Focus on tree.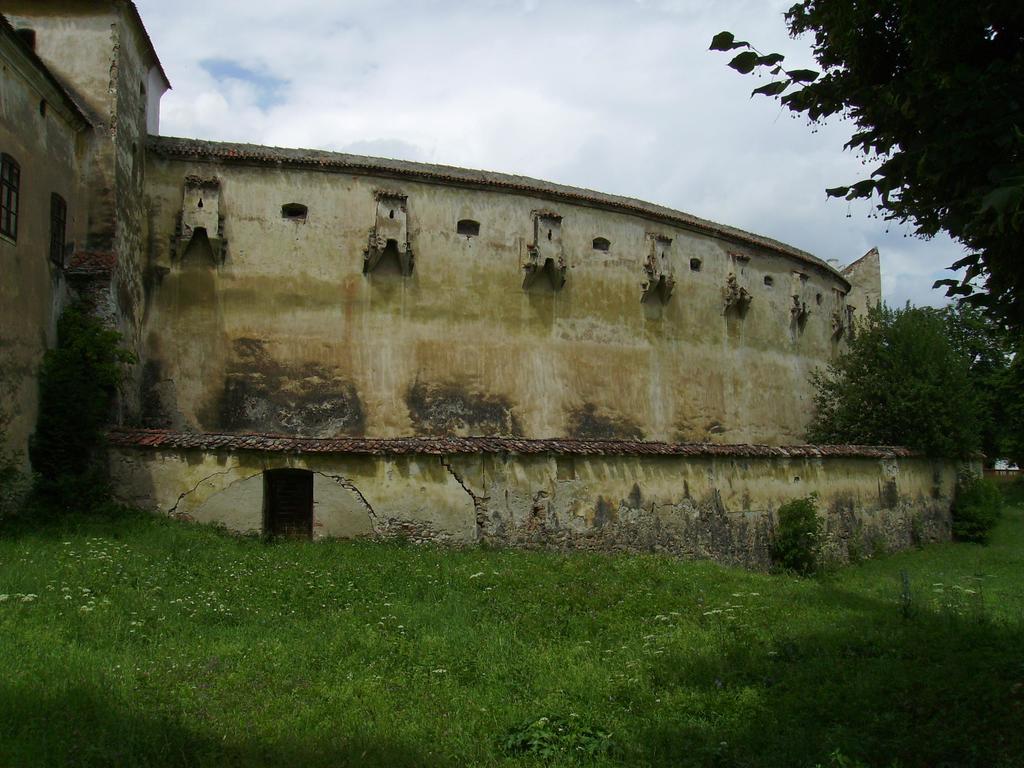
Focused at 705, 0, 1023, 377.
